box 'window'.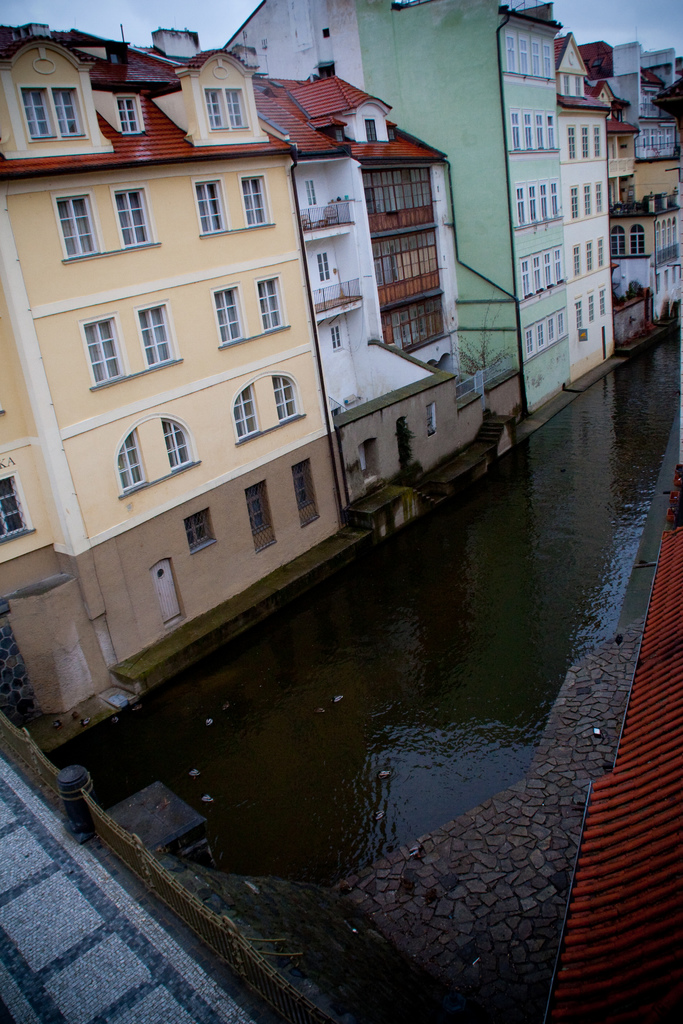
[left=196, top=175, right=226, bottom=233].
